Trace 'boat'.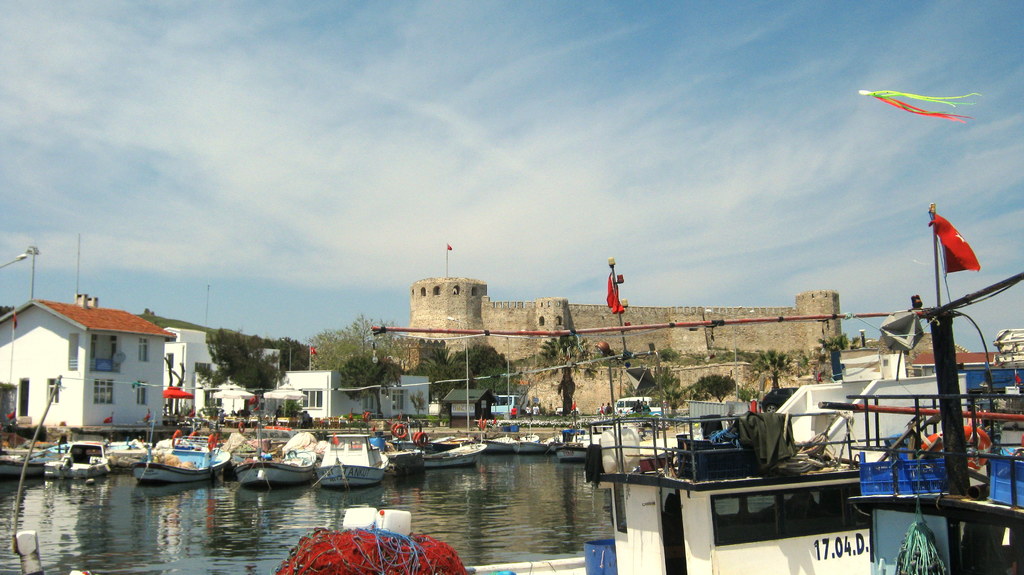
Traced to region(516, 429, 548, 451).
